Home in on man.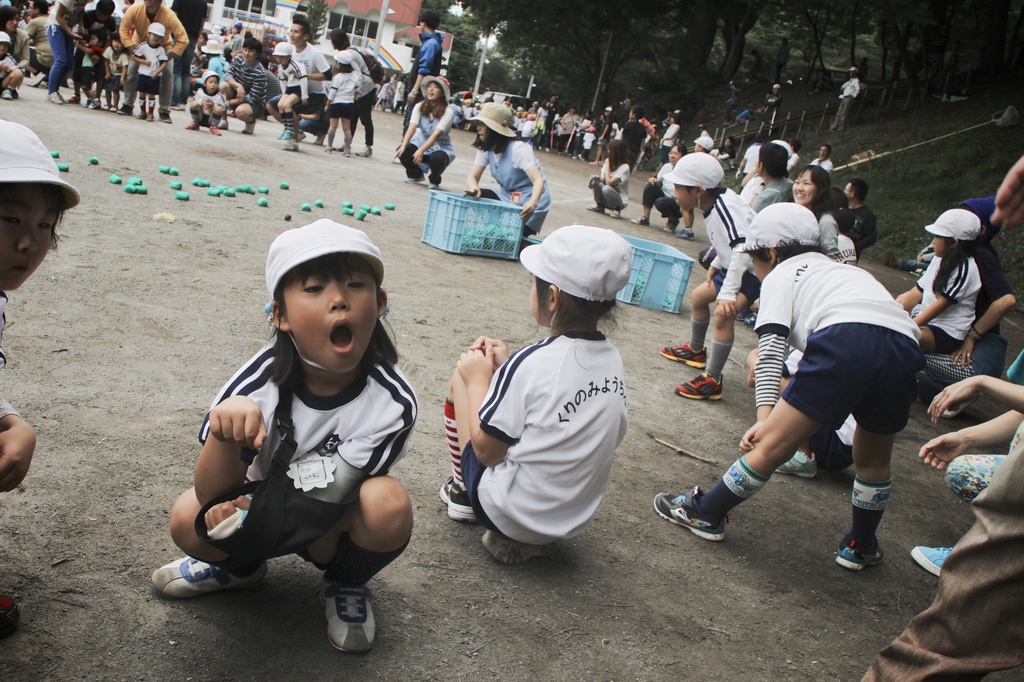
Homed in at (650, 112, 680, 170).
